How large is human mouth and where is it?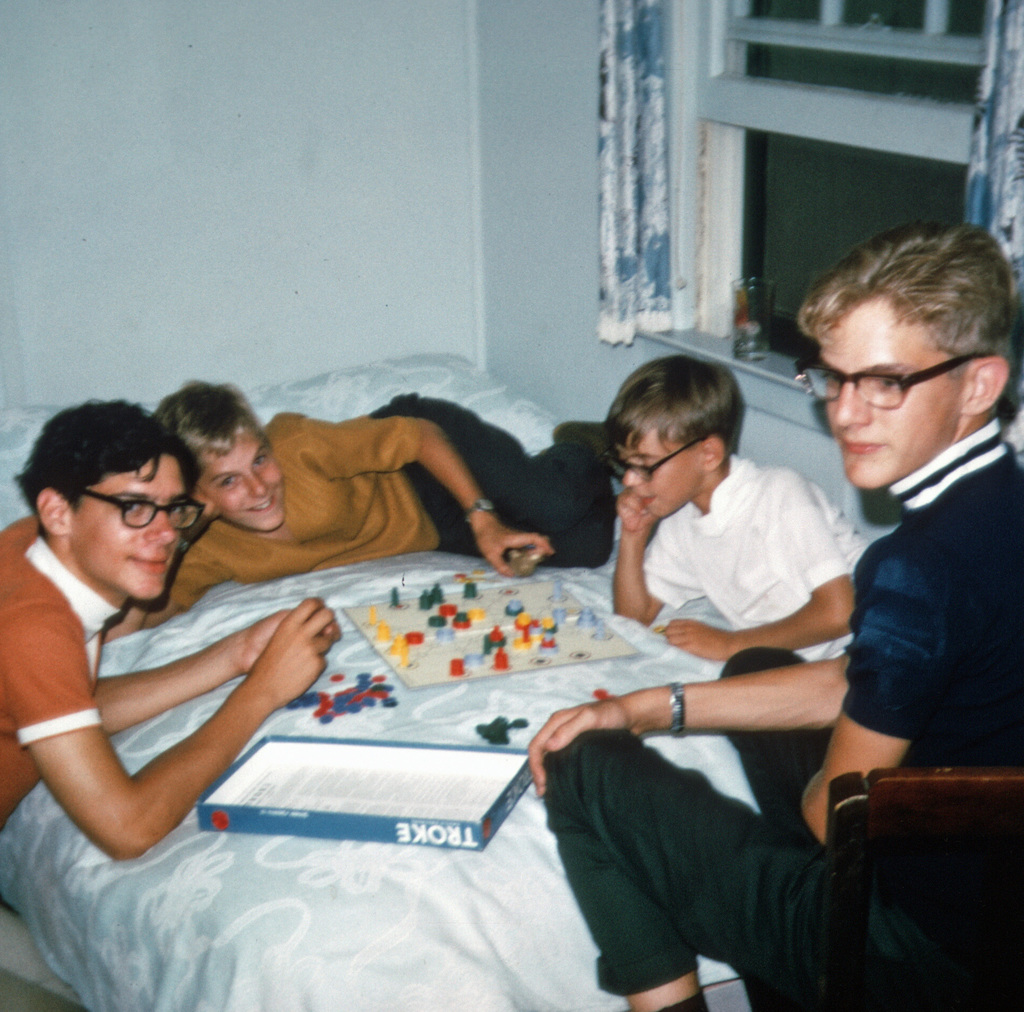
Bounding box: box(129, 552, 171, 574).
